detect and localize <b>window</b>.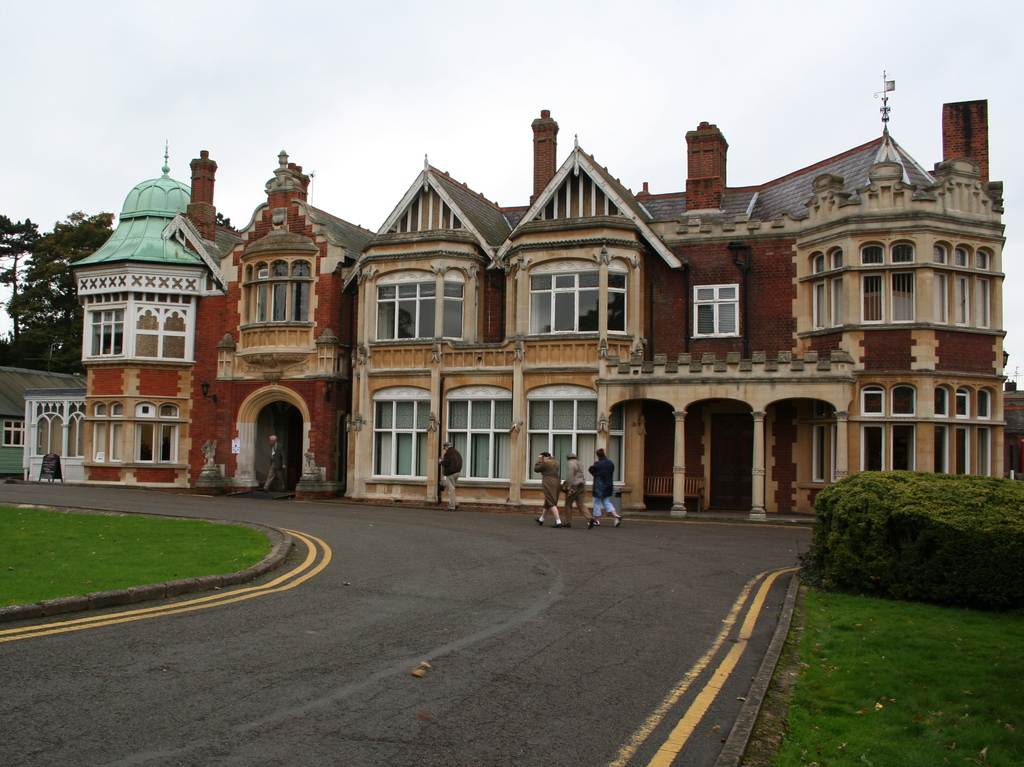
Localized at 375,269,441,343.
